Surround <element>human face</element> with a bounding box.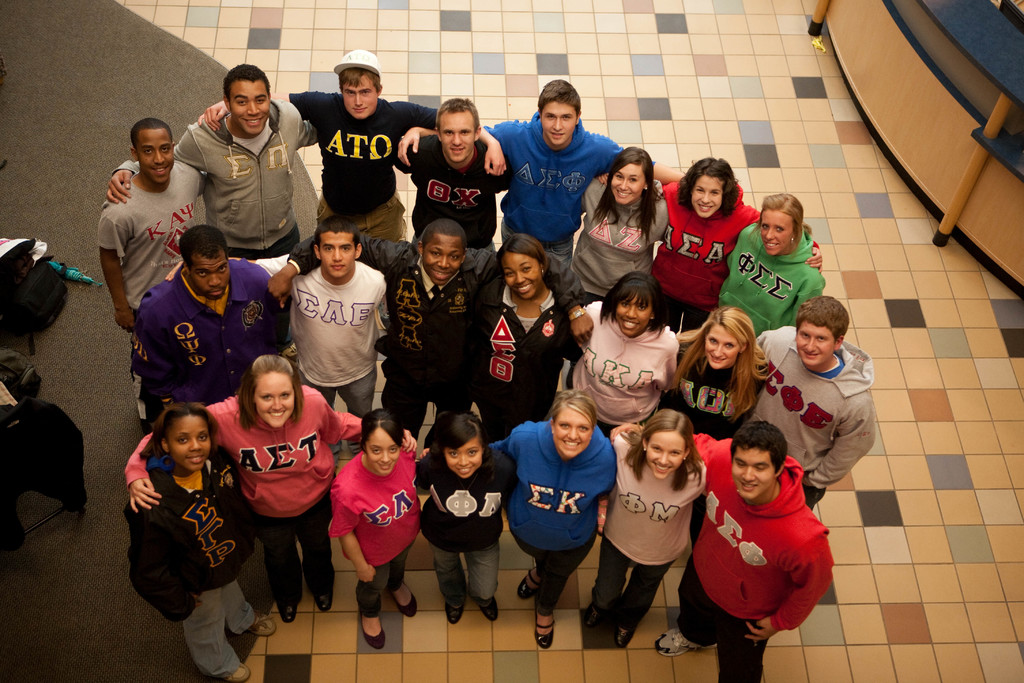
<region>173, 413, 214, 472</region>.
